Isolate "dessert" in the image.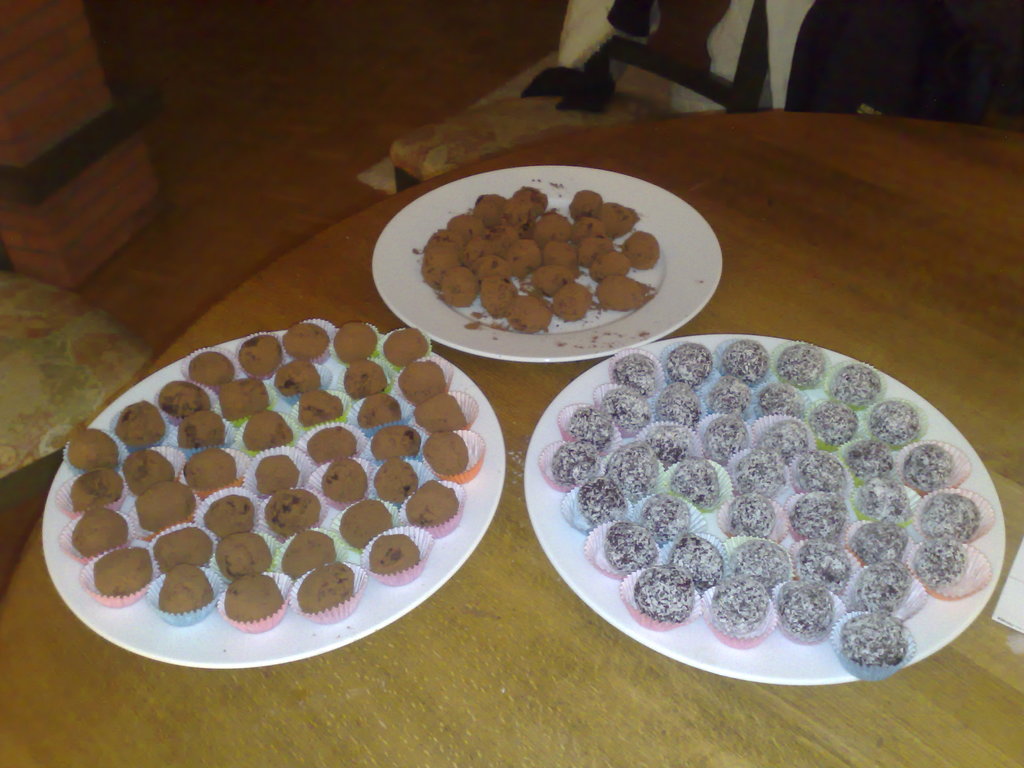
Isolated region: locate(679, 540, 719, 581).
